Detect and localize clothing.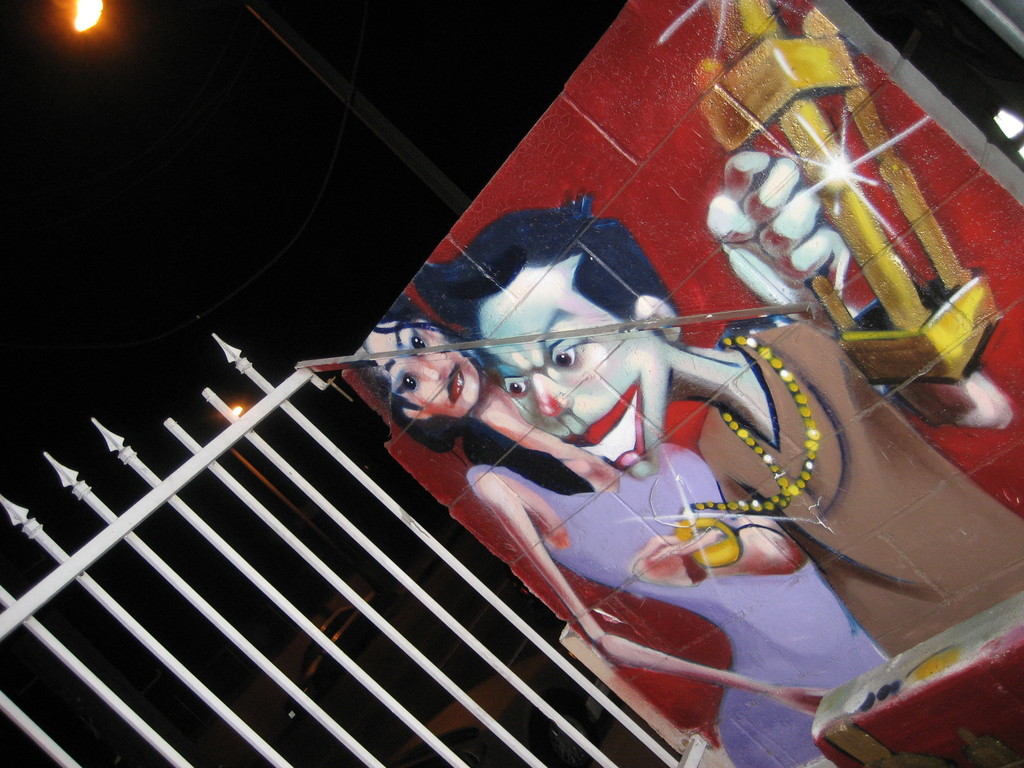
Localized at (451,461,896,767).
